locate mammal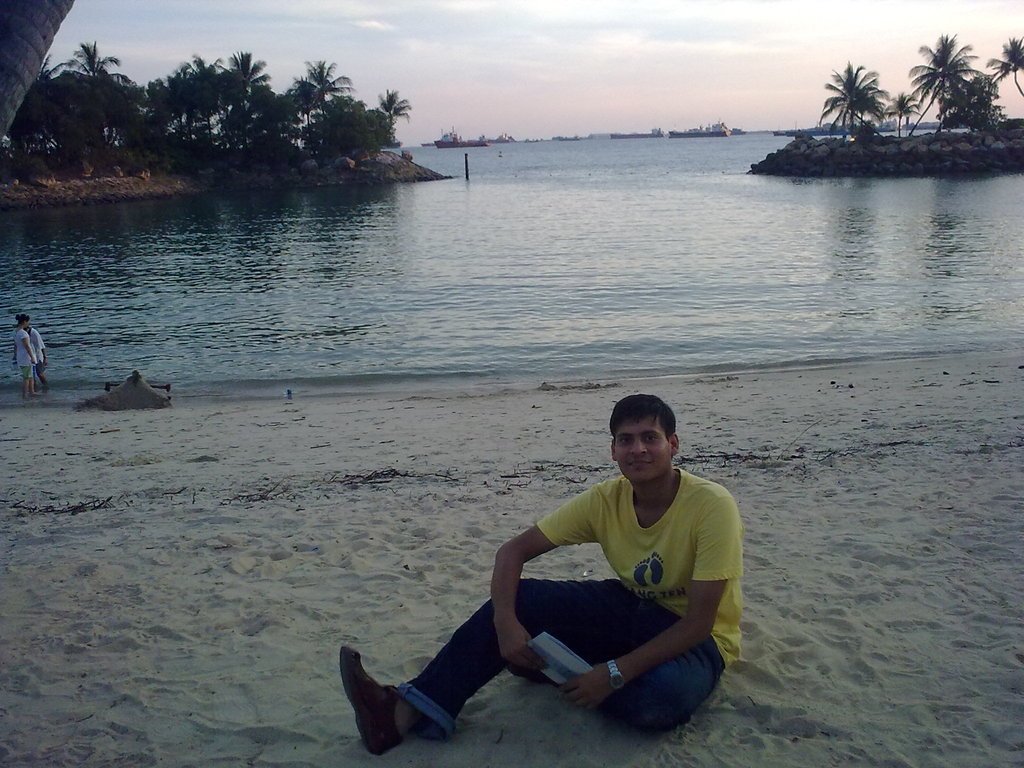
(13, 313, 34, 396)
